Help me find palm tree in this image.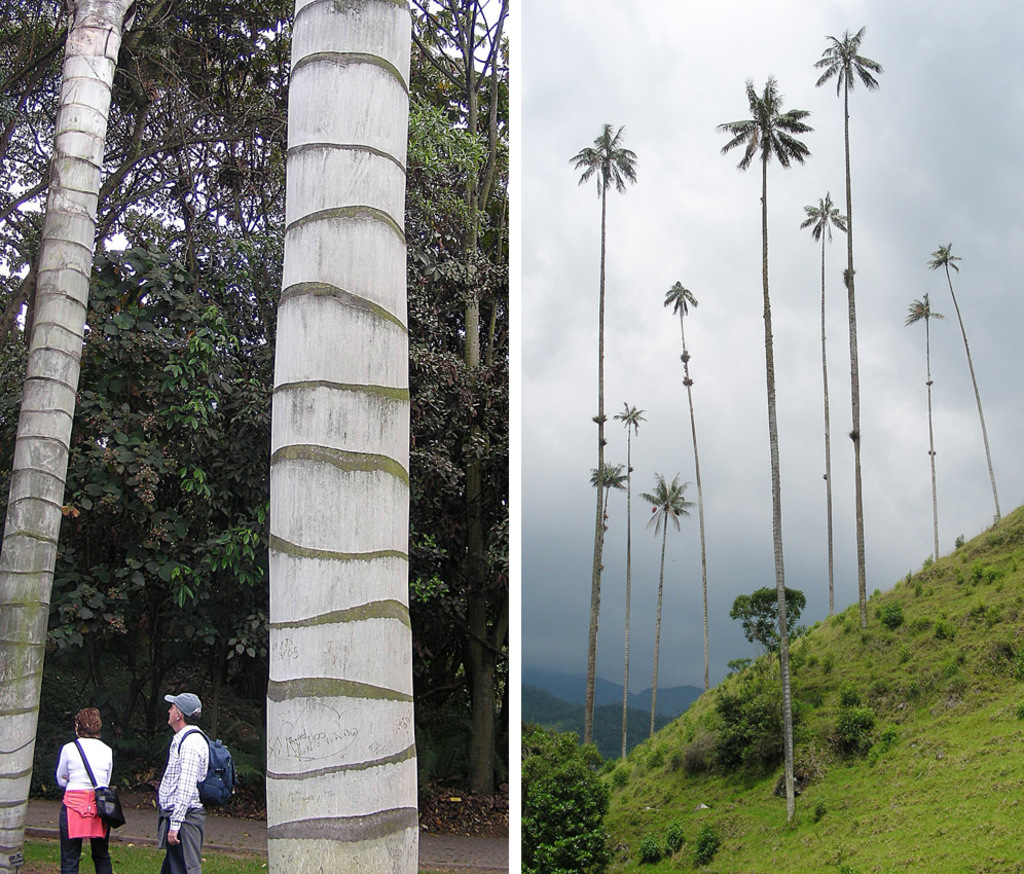
Found it: left=709, top=73, right=813, bottom=824.
